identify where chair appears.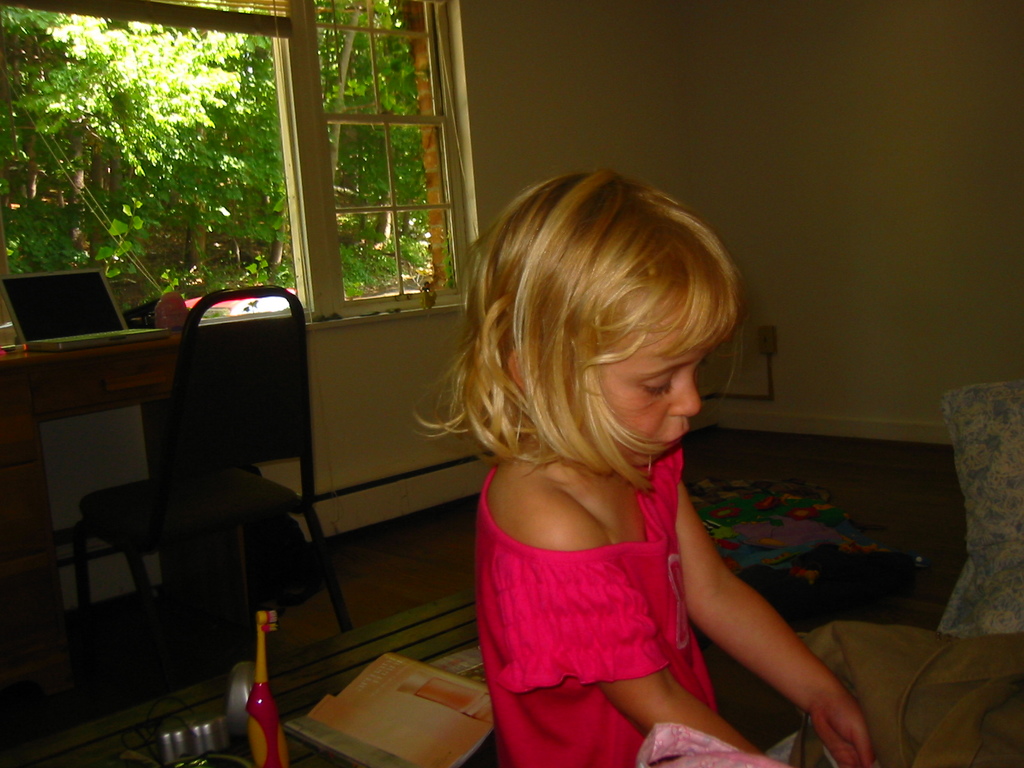
Appears at 60 293 335 711.
